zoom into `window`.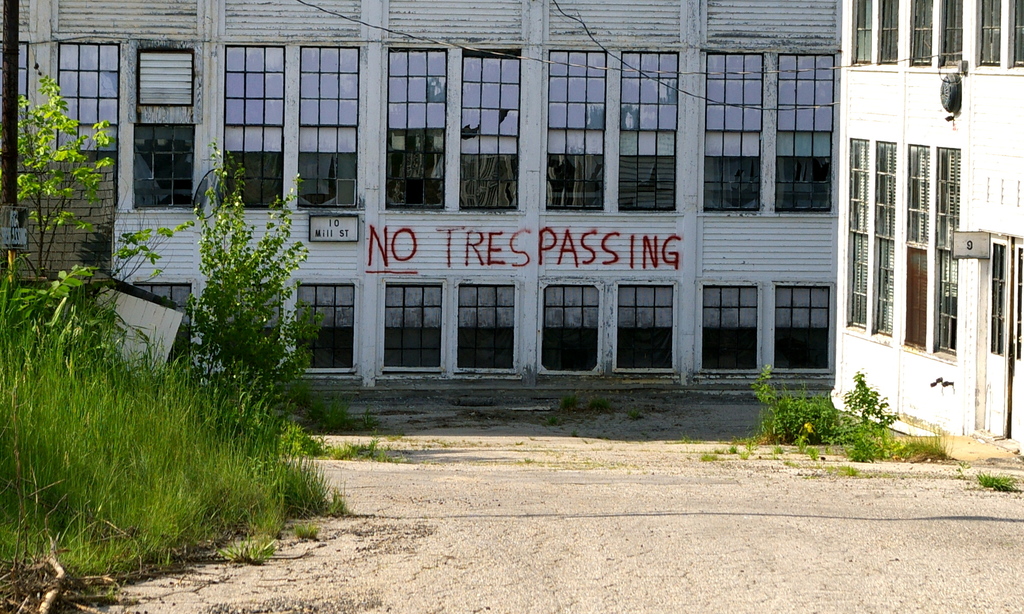
Zoom target: locate(899, 139, 935, 353).
